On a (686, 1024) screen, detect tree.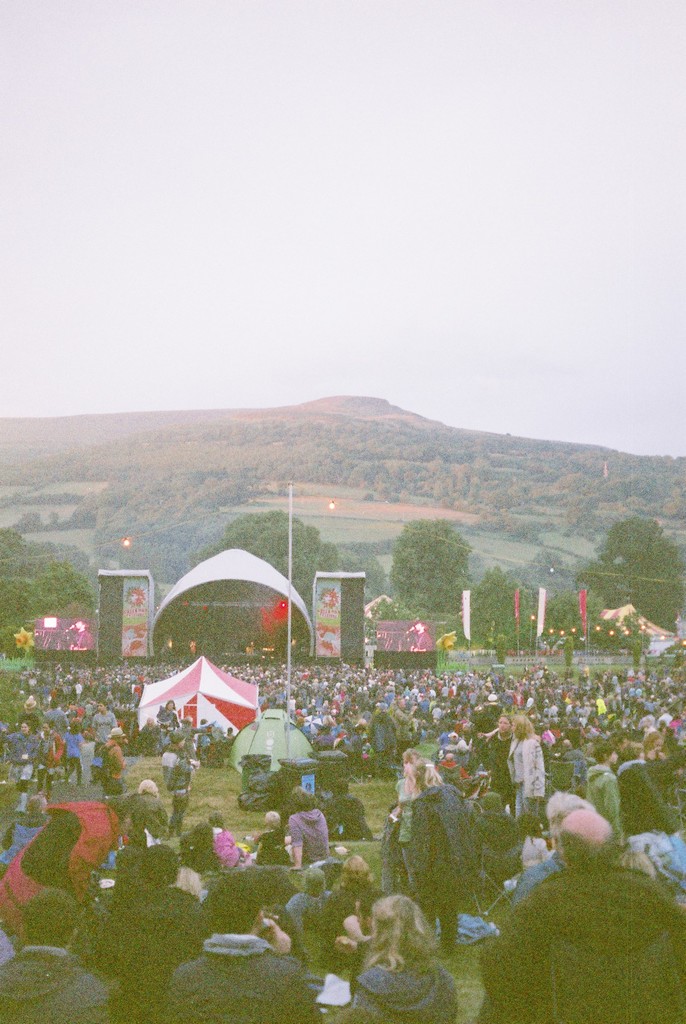
box(542, 584, 603, 632).
